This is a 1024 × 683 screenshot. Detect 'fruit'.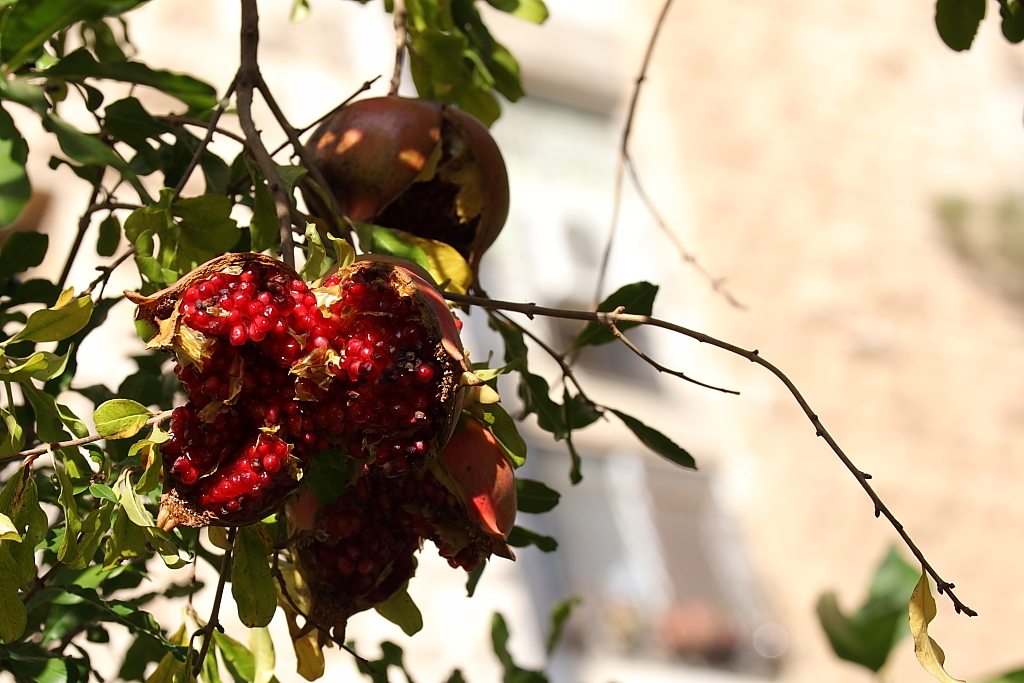
<region>304, 91, 509, 272</region>.
